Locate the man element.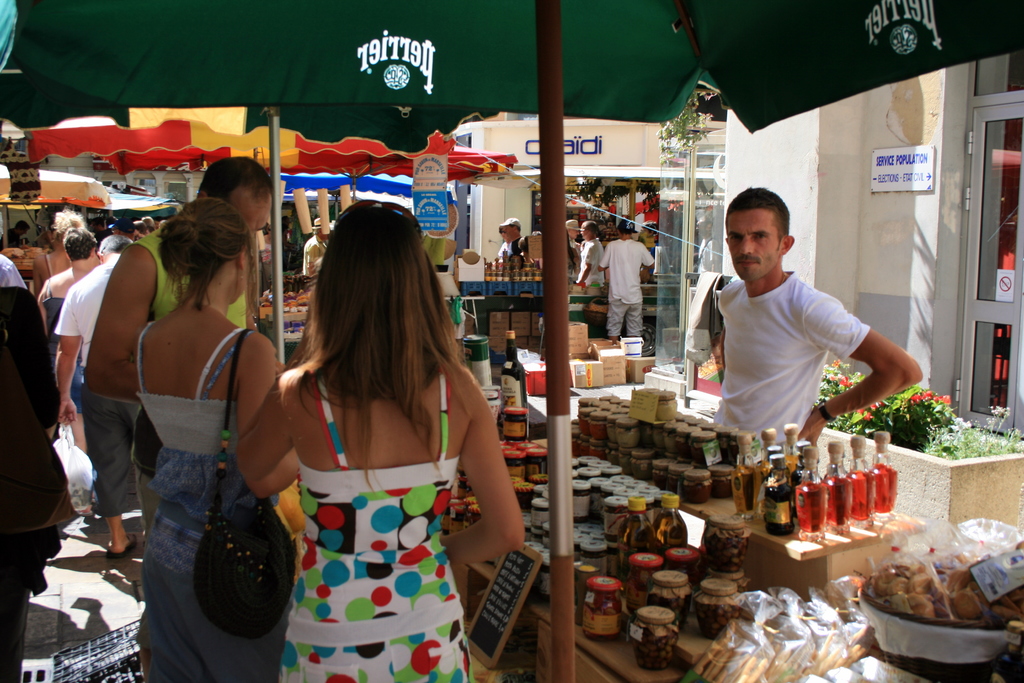
Element bbox: {"x1": 0, "y1": 220, "x2": 31, "y2": 253}.
